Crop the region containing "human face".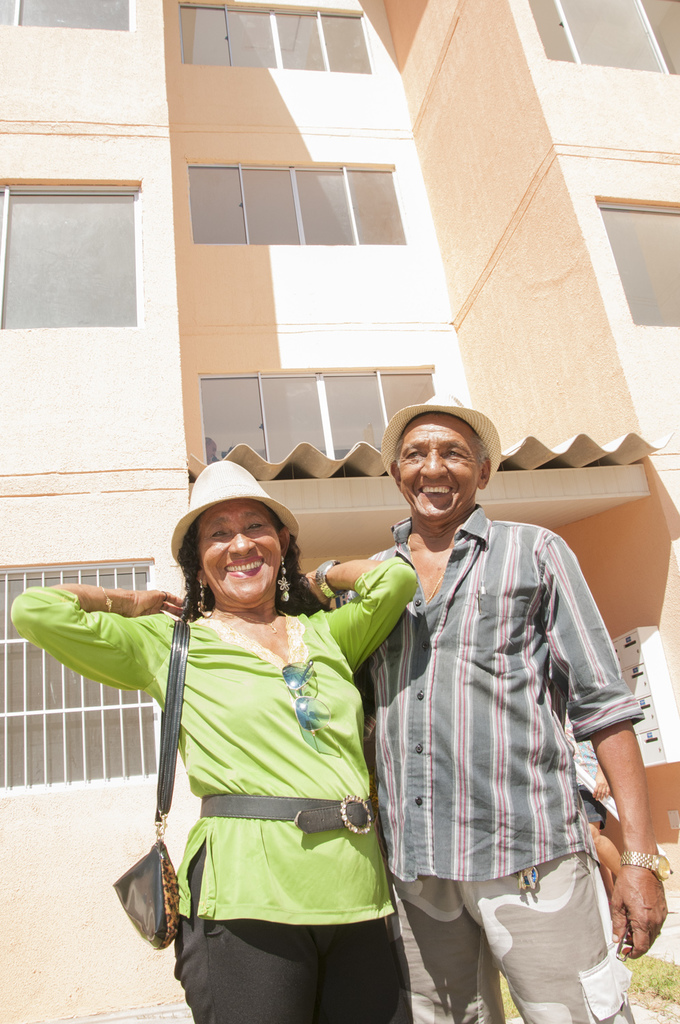
Crop region: [196, 501, 281, 610].
